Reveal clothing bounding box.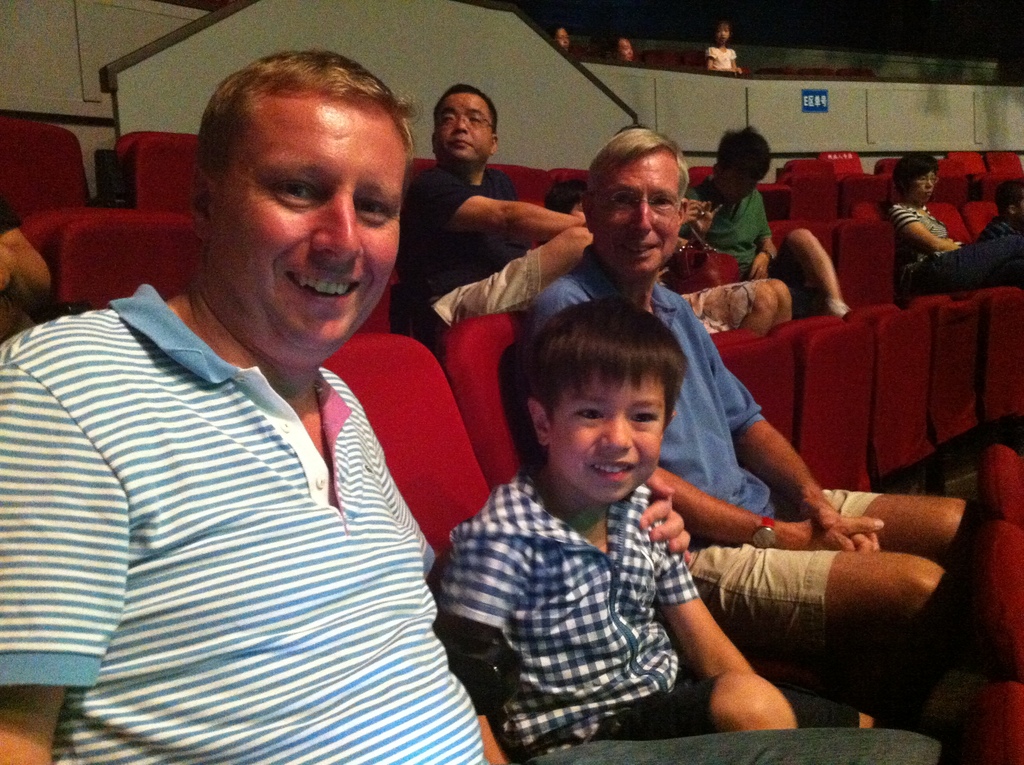
Revealed: l=424, t=463, r=859, b=763.
